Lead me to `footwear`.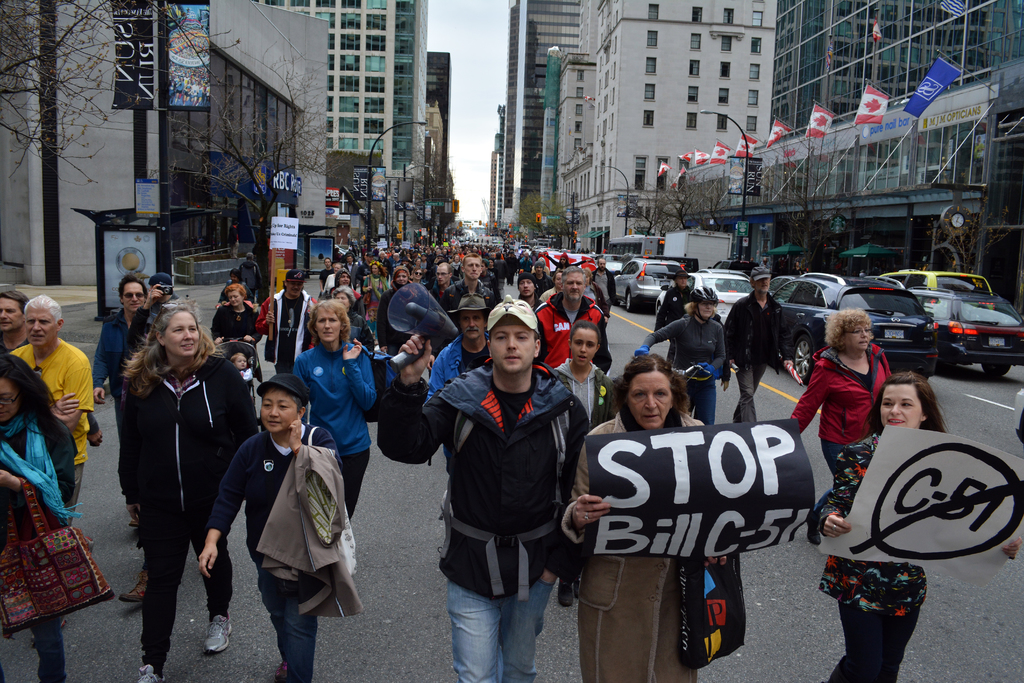
Lead to {"x1": 120, "y1": 570, "x2": 156, "y2": 604}.
